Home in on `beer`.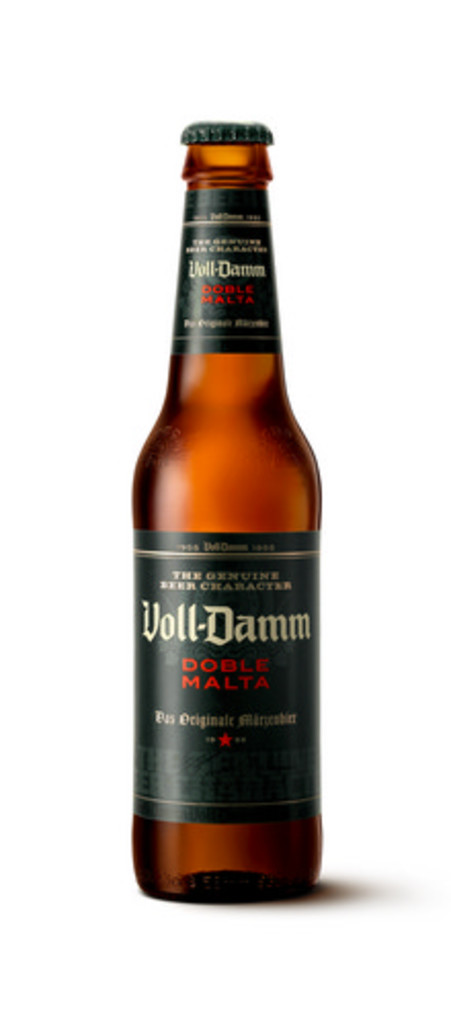
Homed in at 113:117:320:918.
